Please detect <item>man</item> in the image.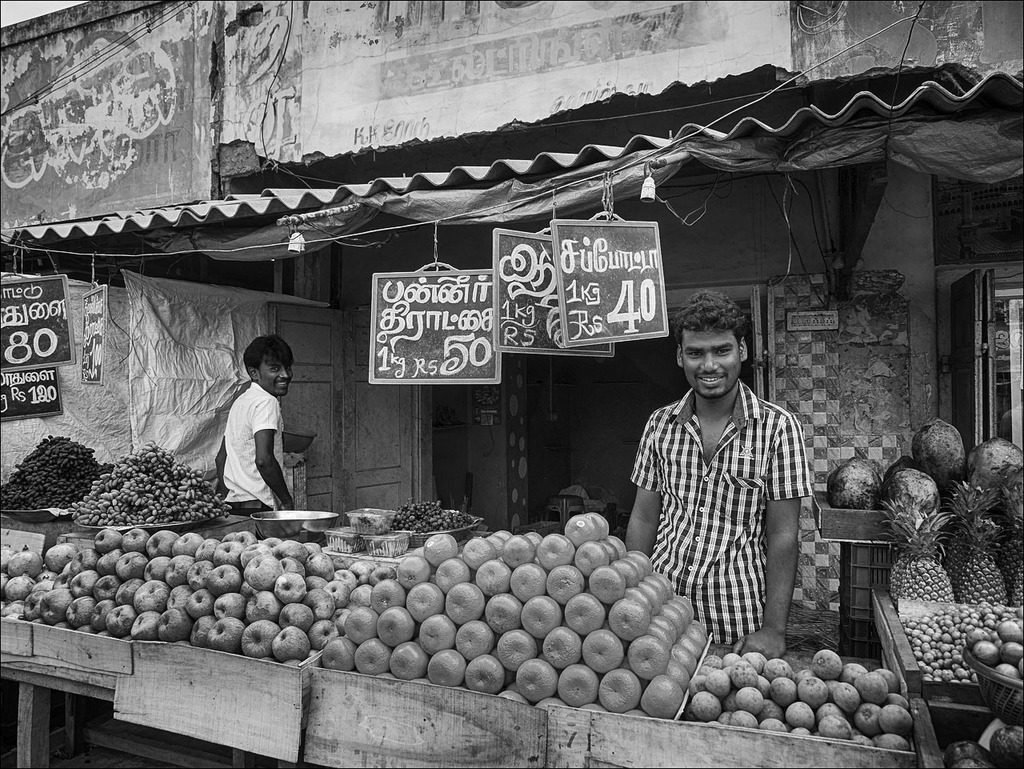
detection(618, 298, 825, 671).
